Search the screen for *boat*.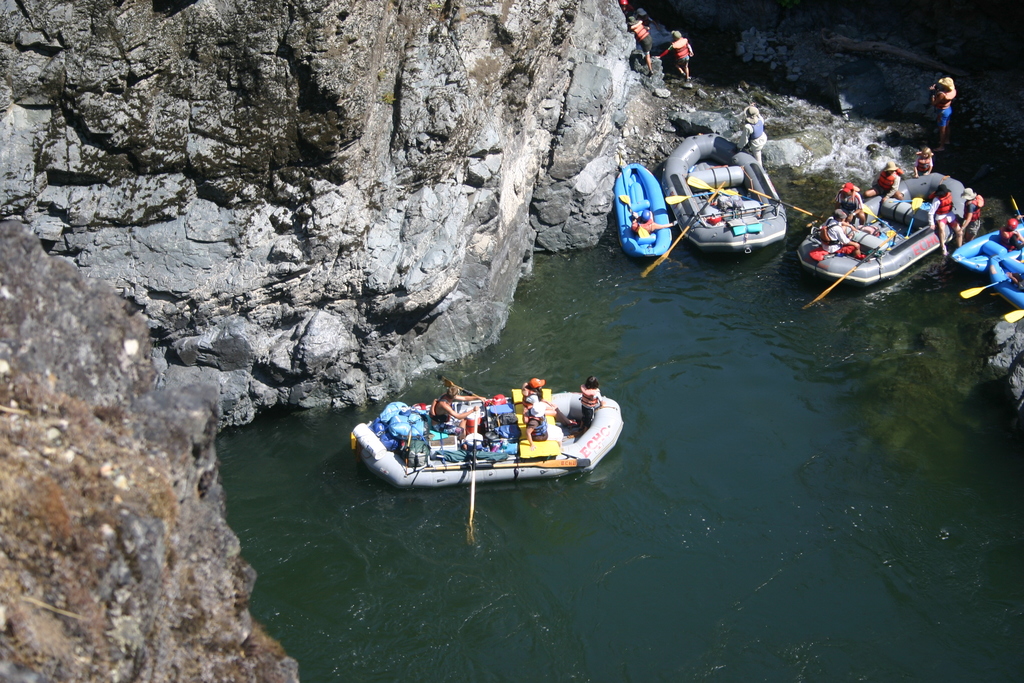
Found at pyautogui.locateOnScreen(349, 375, 627, 497).
